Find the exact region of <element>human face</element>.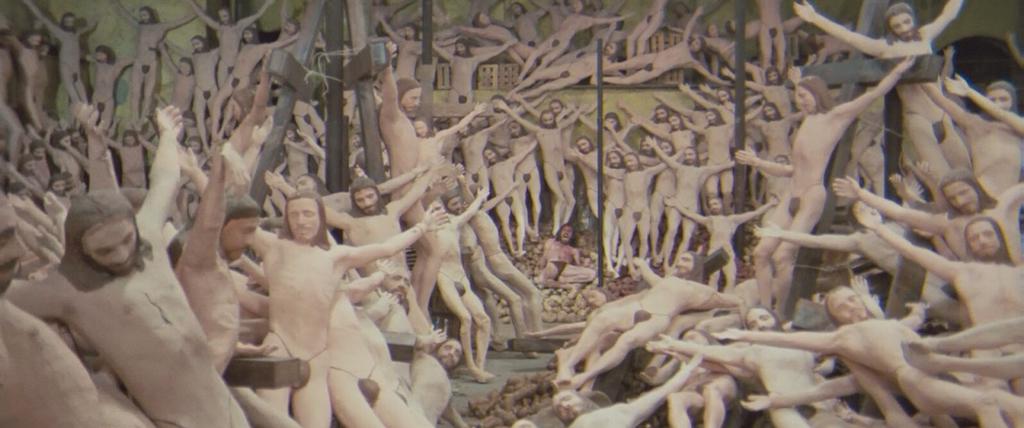
Exact region: (69, 131, 81, 148).
